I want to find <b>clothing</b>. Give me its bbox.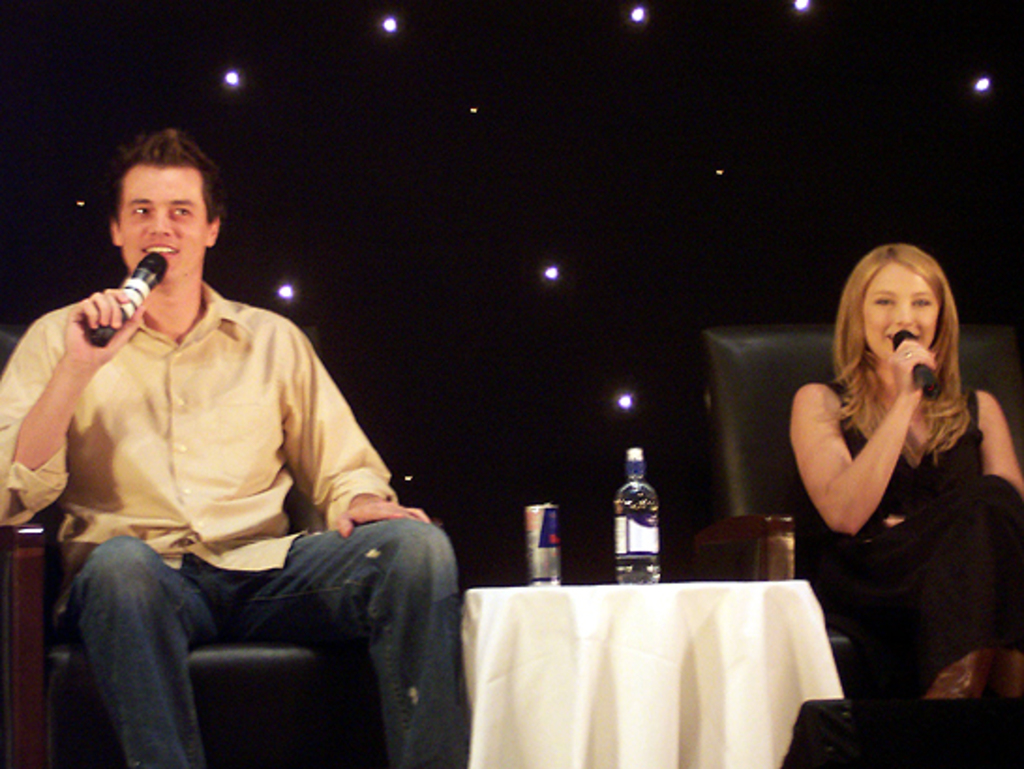
bbox=(797, 371, 1022, 688).
